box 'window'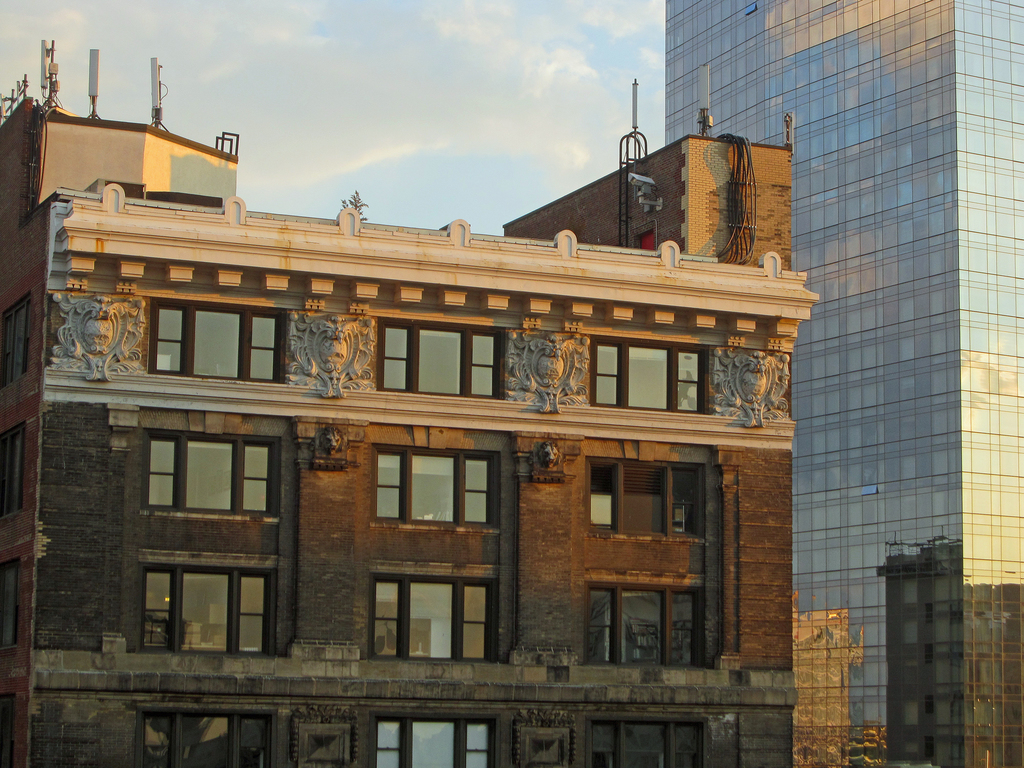
Rect(577, 580, 703, 666)
